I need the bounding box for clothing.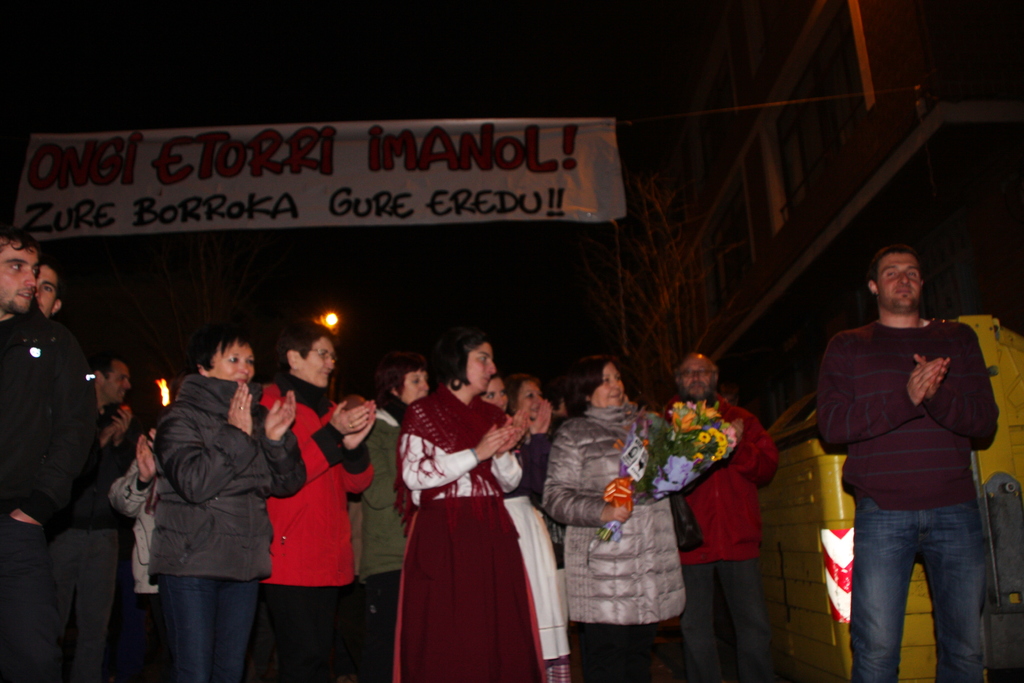
Here it is: l=0, t=317, r=99, b=661.
